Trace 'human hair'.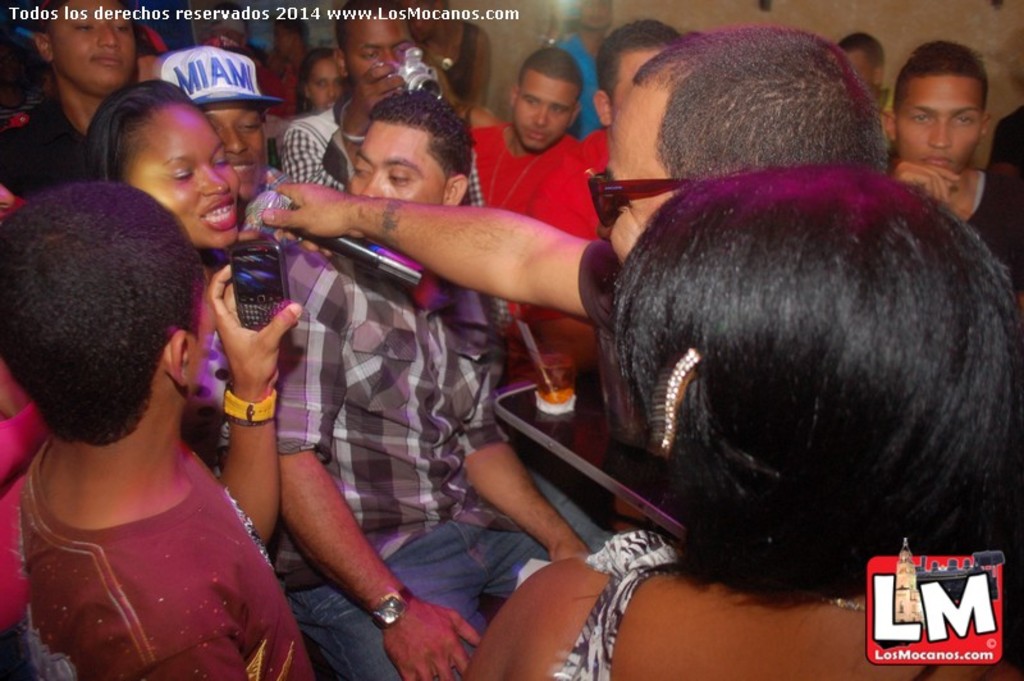
Traced to l=631, t=24, r=882, b=196.
